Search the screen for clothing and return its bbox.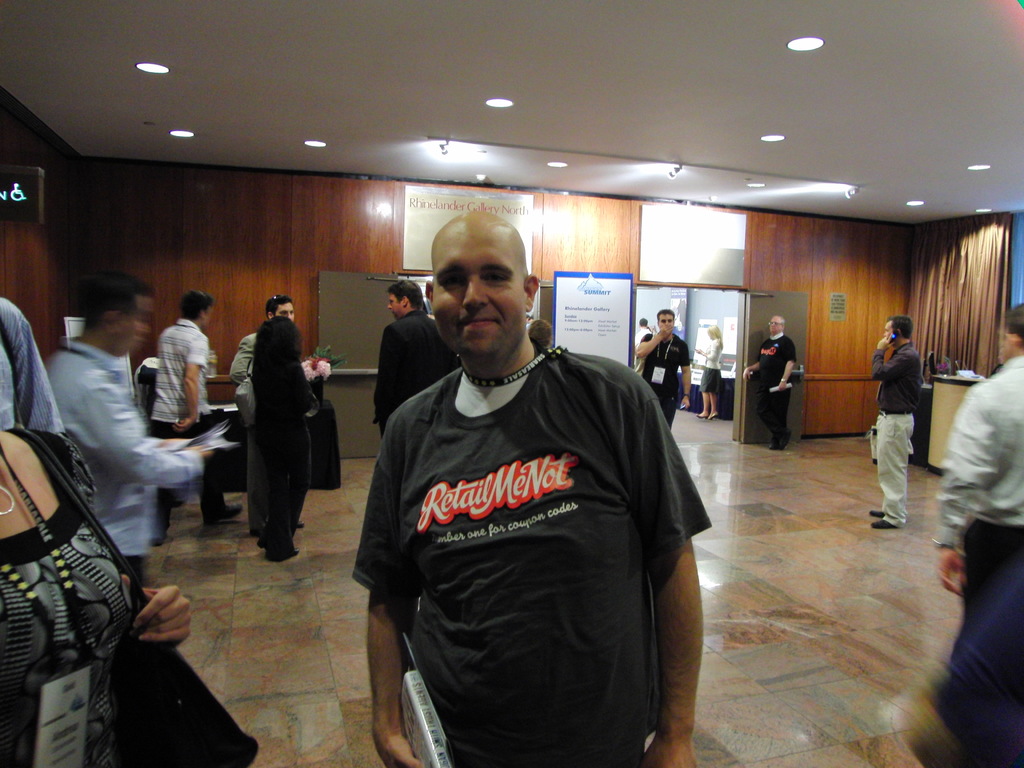
Found: l=48, t=337, r=204, b=602.
